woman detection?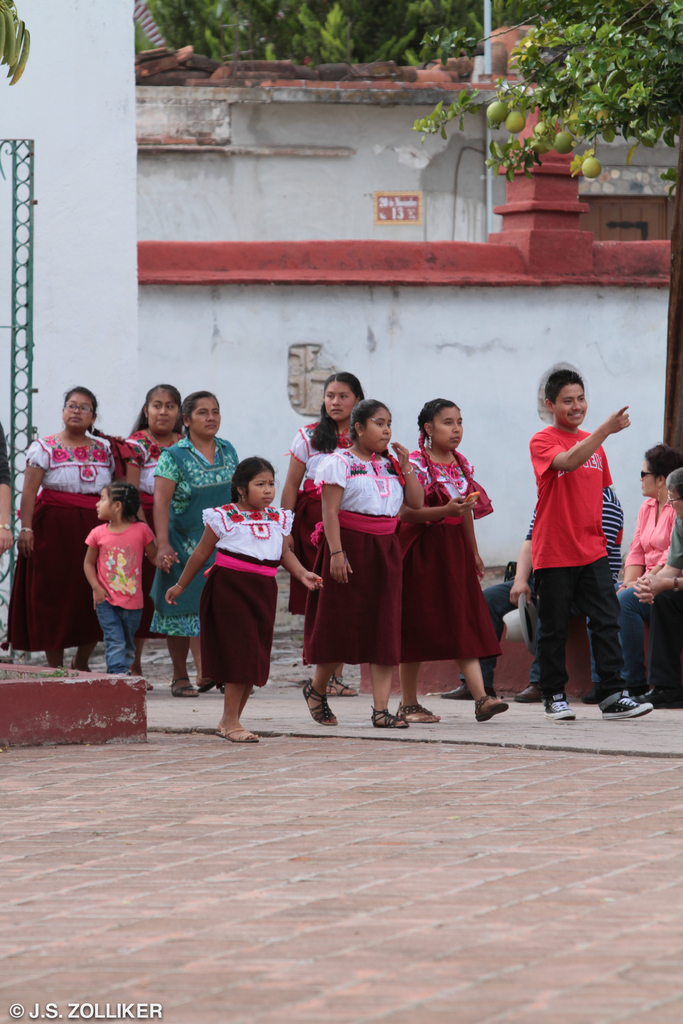
left=150, top=390, right=243, bottom=701
